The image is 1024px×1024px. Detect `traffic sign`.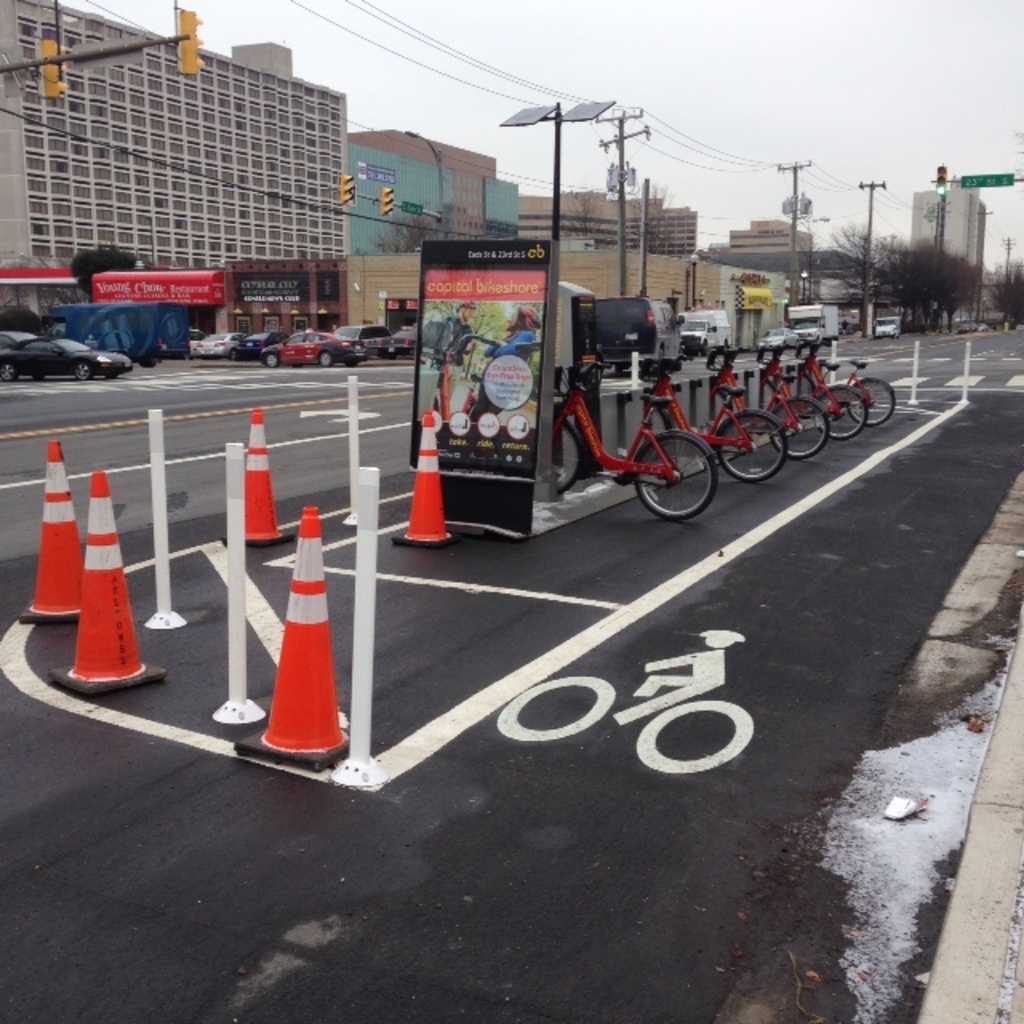
Detection: l=381, t=190, r=395, b=214.
